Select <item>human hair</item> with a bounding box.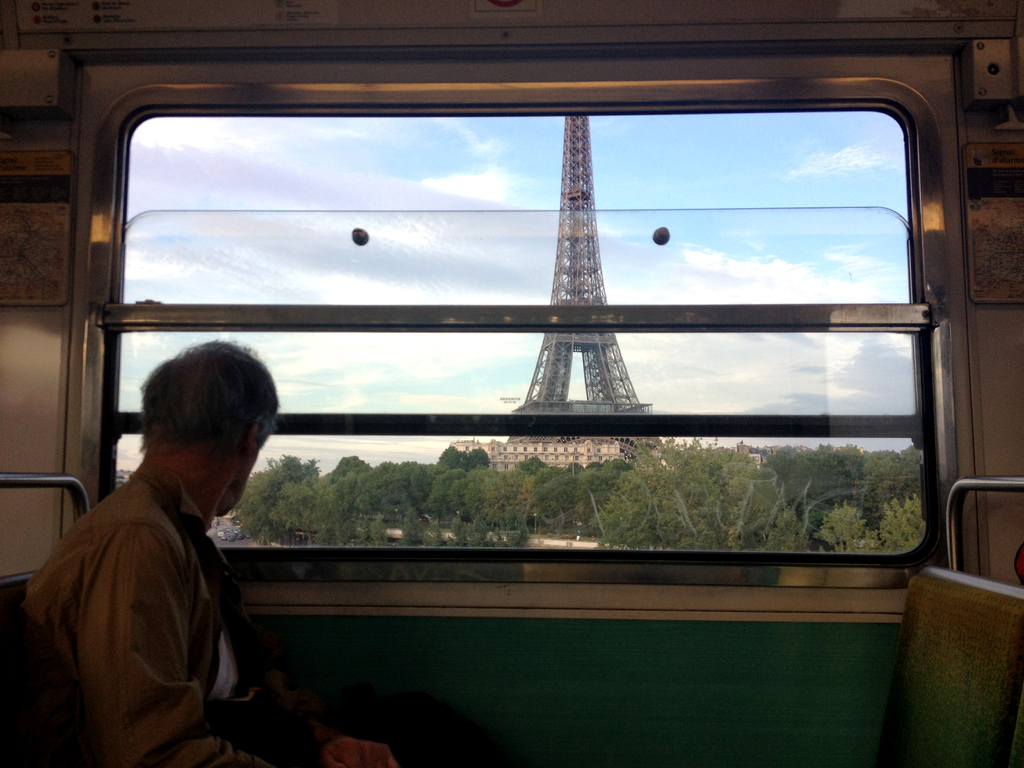
Rect(136, 350, 261, 476).
